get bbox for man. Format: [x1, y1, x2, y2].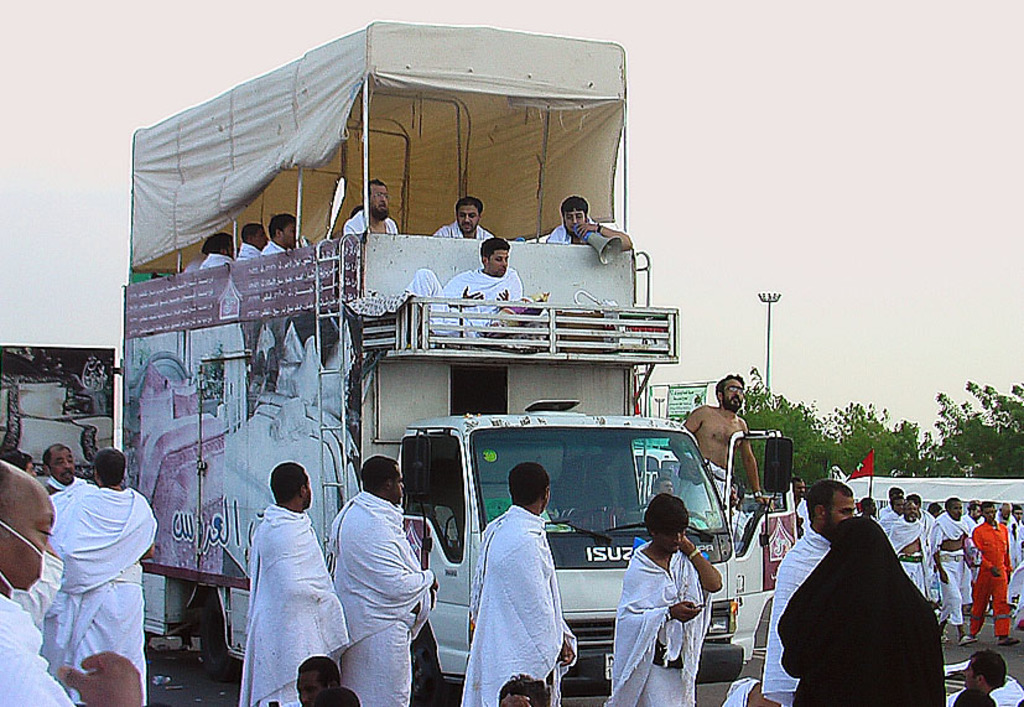
[260, 212, 301, 258].
